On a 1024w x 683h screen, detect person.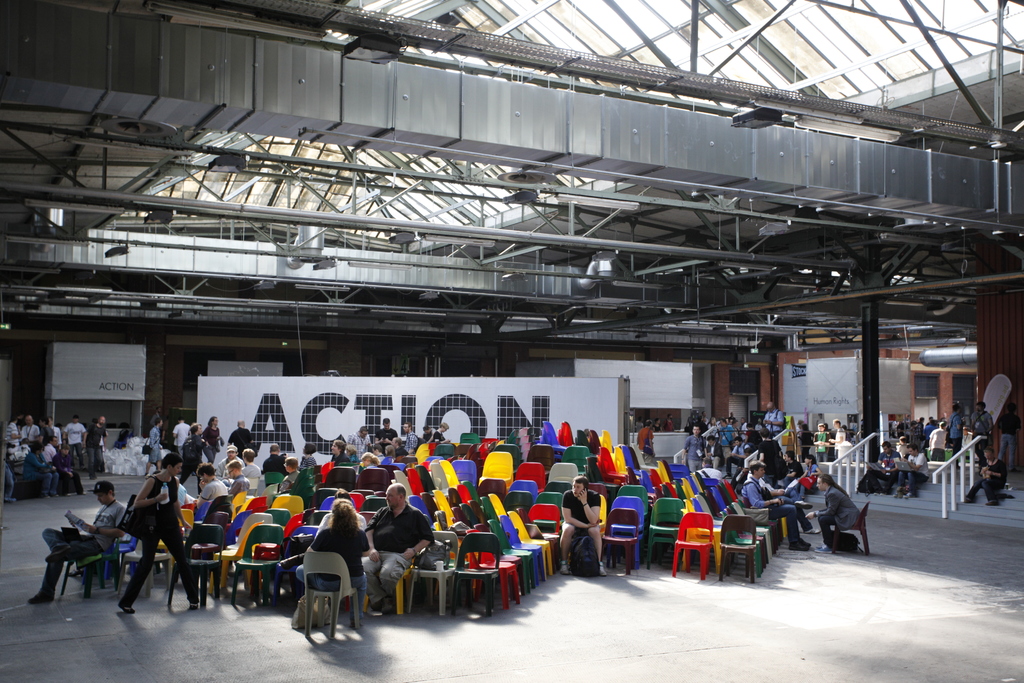
BBox(763, 402, 785, 435).
